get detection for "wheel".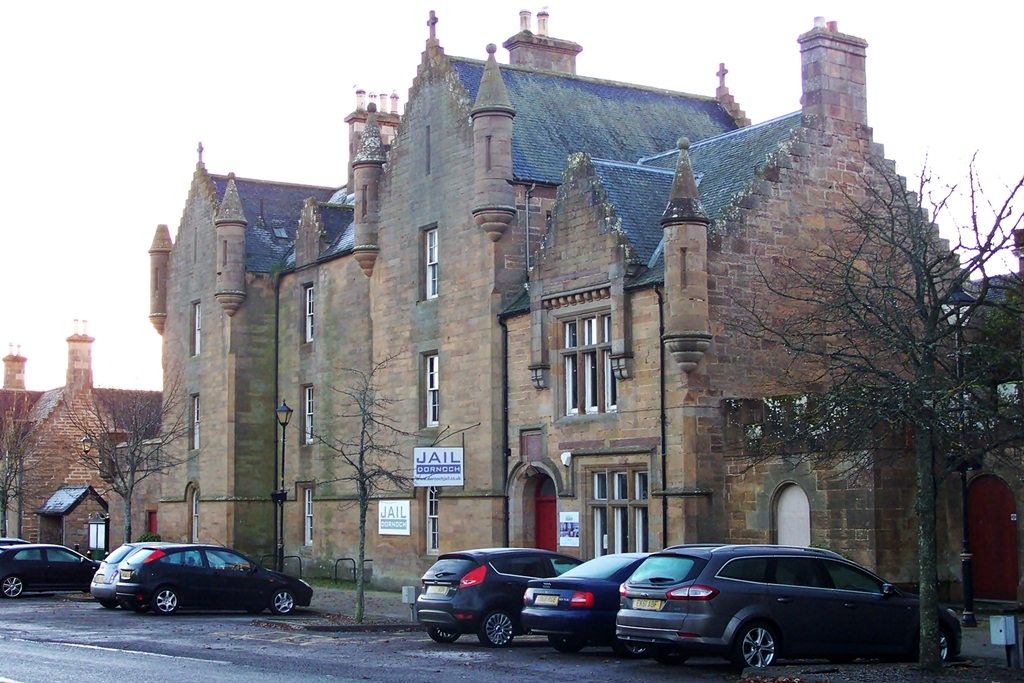
Detection: [x1=548, y1=634, x2=586, y2=652].
